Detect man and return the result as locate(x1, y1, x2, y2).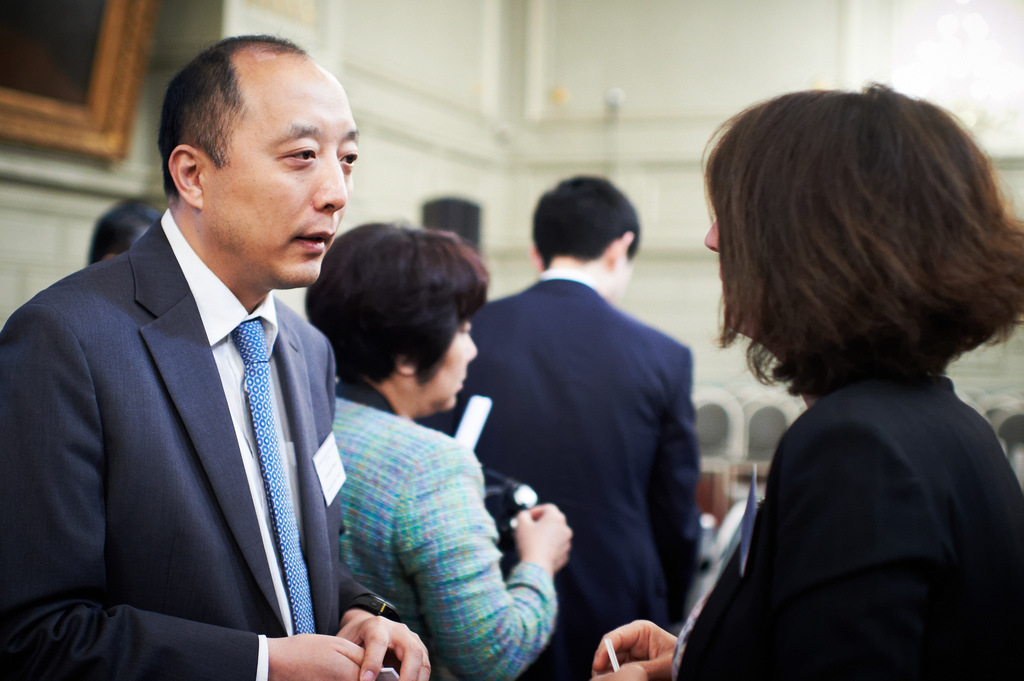
locate(0, 33, 429, 680).
